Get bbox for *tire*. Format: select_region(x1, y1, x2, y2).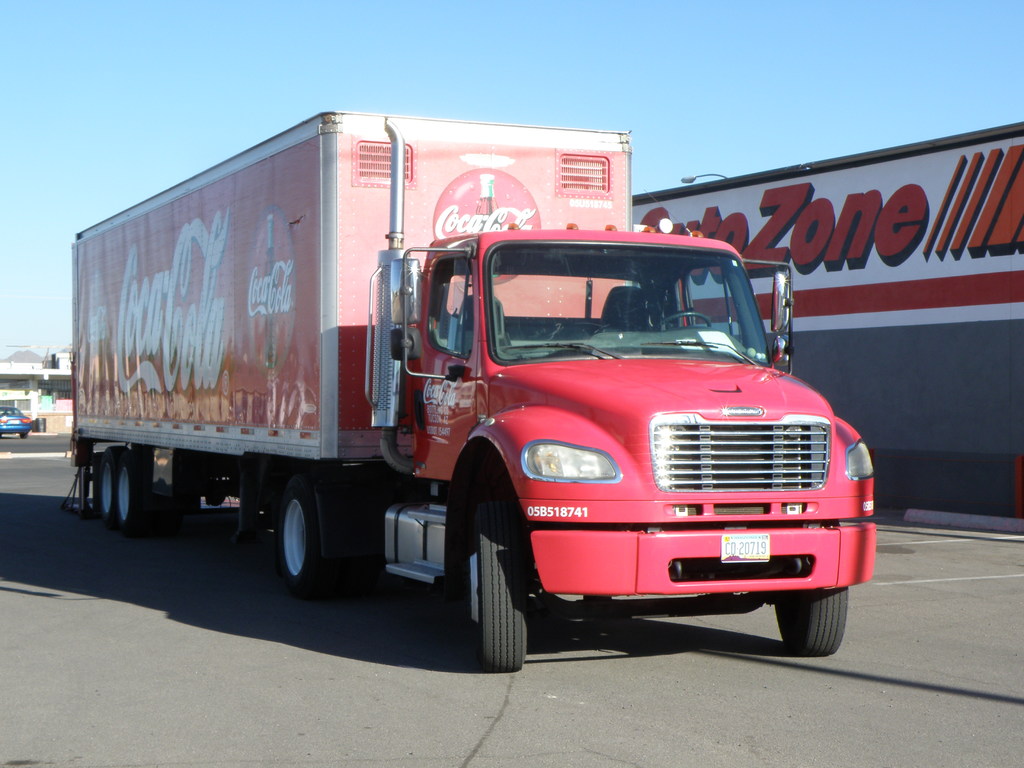
select_region(93, 454, 118, 518).
